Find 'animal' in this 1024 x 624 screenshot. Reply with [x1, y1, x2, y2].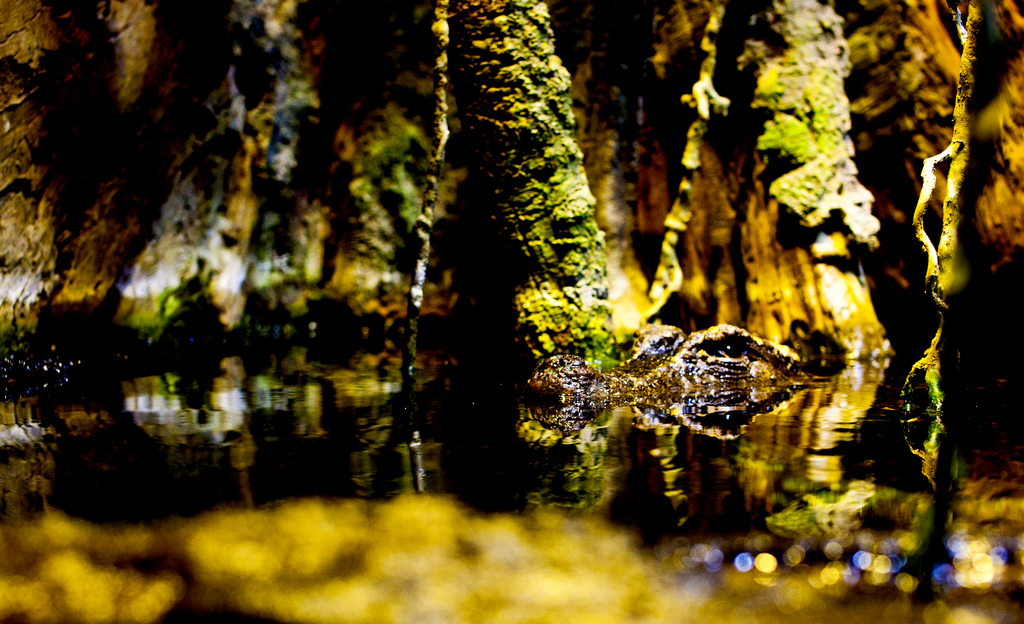
[529, 325, 806, 395].
